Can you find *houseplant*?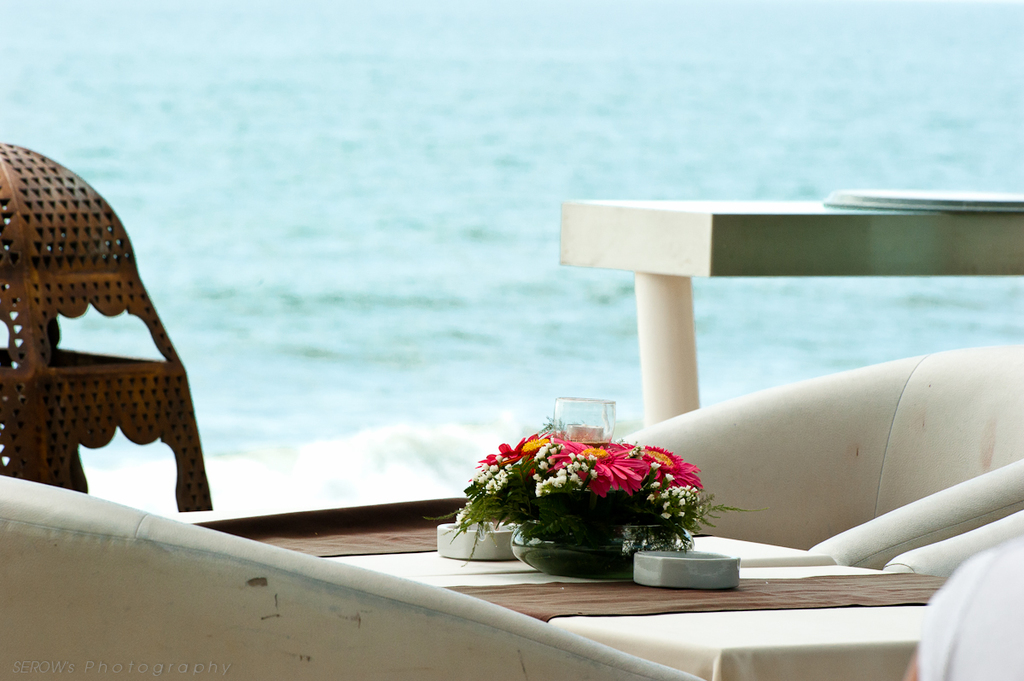
Yes, bounding box: bbox(415, 402, 764, 585).
